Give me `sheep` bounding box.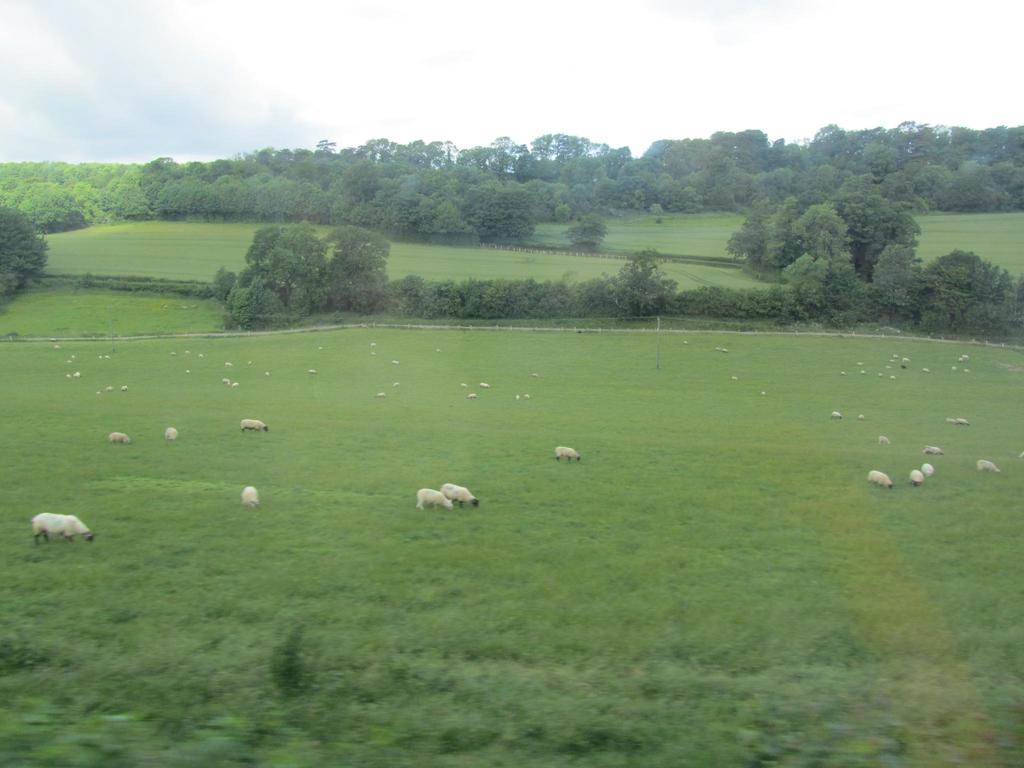
detection(243, 487, 260, 508).
